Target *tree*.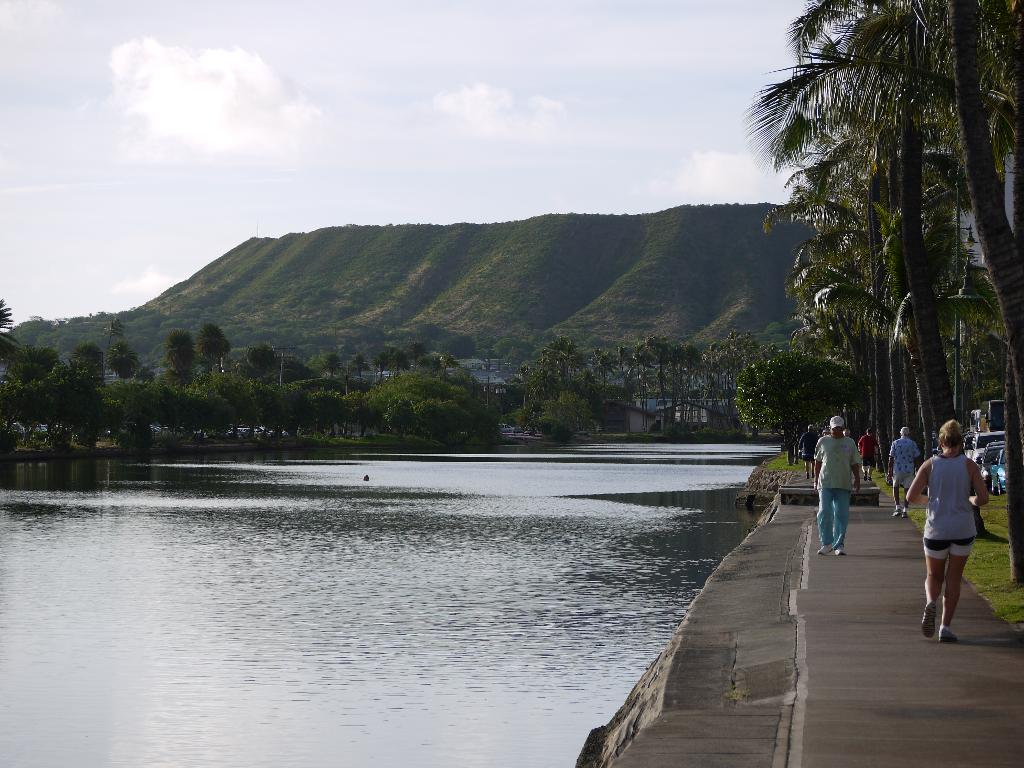
Target region: bbox(193, 323, 232, 376).
